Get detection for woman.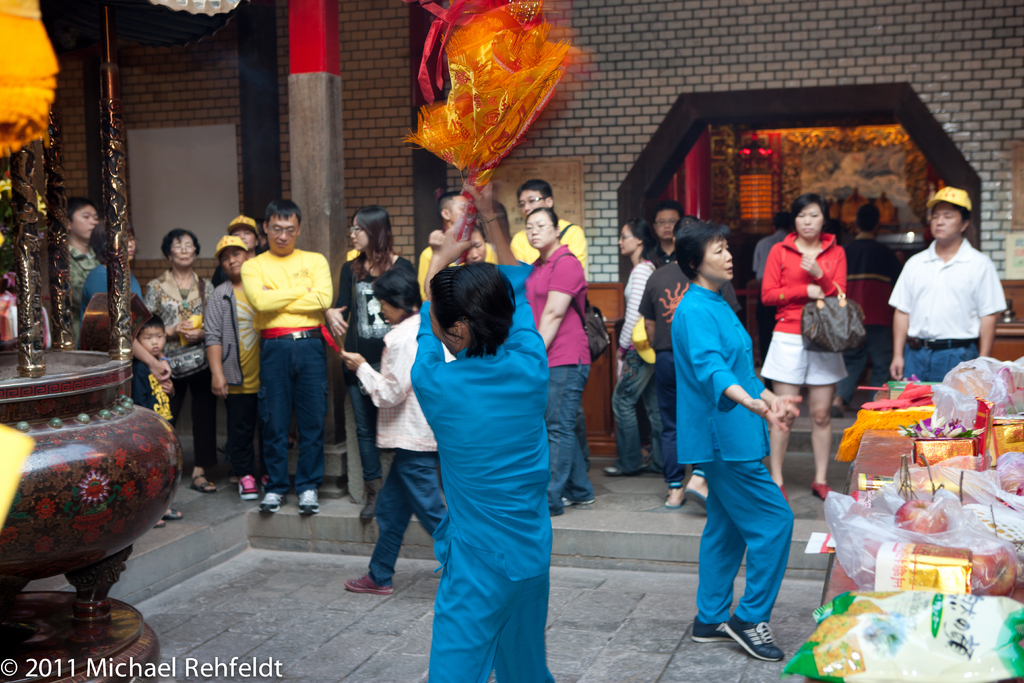
Detection: select_region(526, 208, 596, 518).
